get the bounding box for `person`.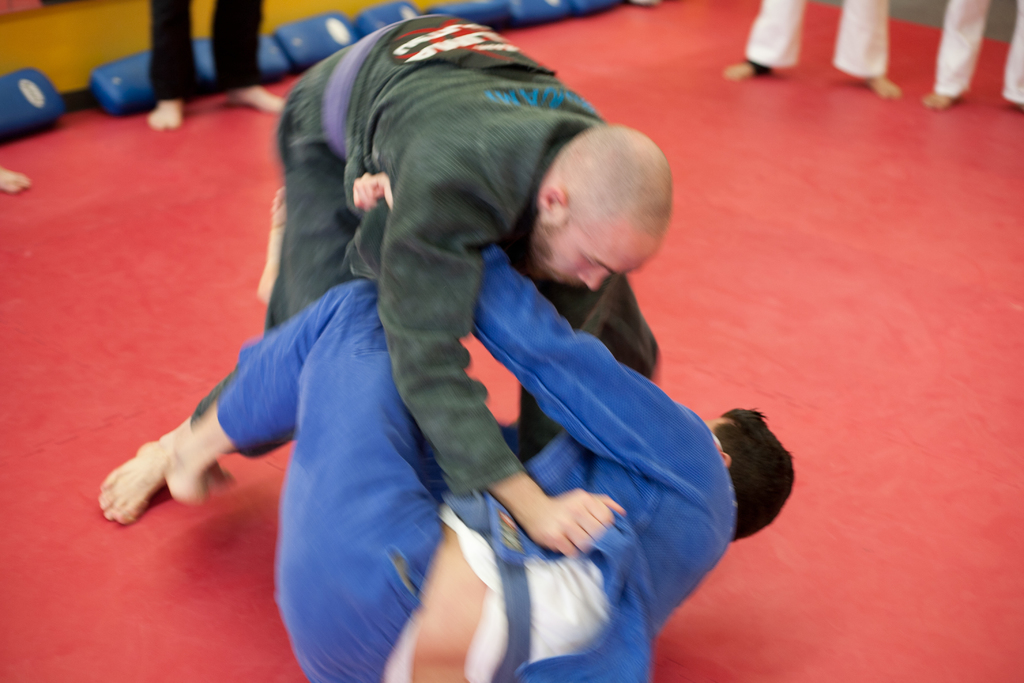
crop(164, 167, 795, 682).
